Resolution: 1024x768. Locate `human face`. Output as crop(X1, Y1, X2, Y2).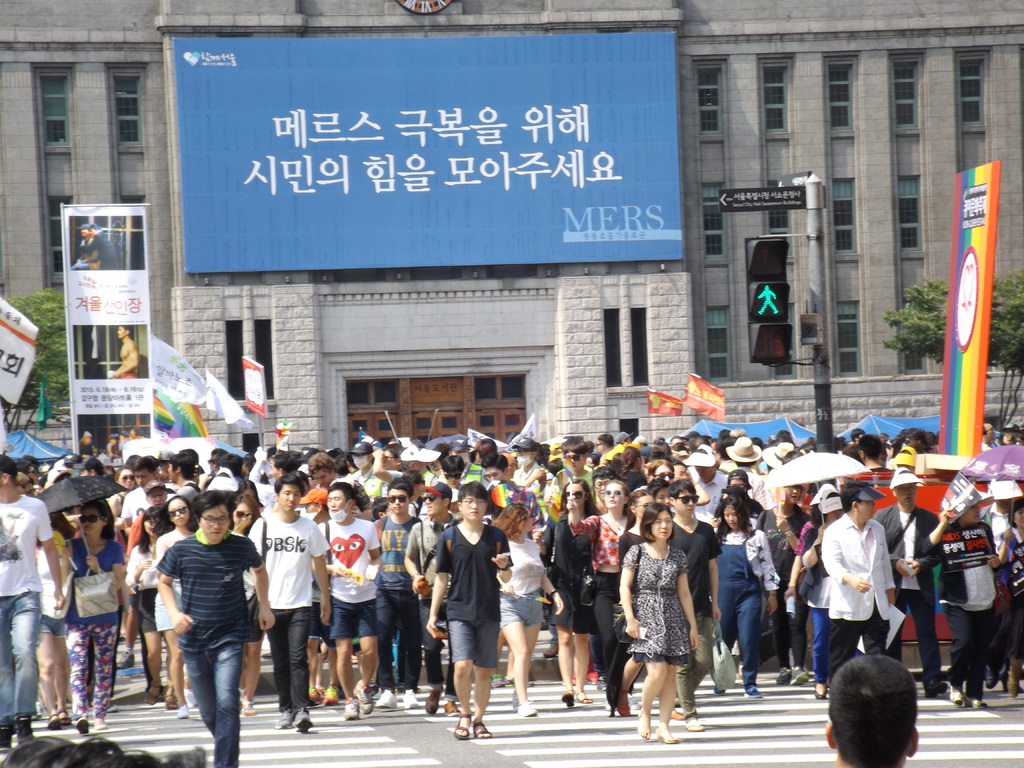
crop(424, 495, 445, 516).
